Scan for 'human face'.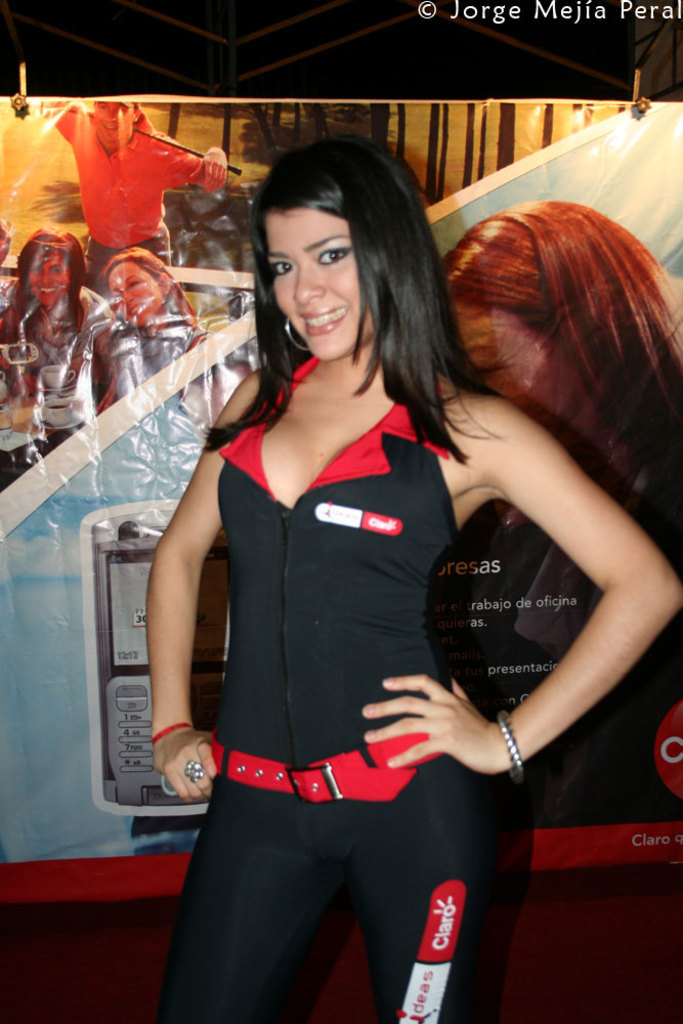
Scan result: pyautogui.locateOnScreen(103, 258, 162, 328).
